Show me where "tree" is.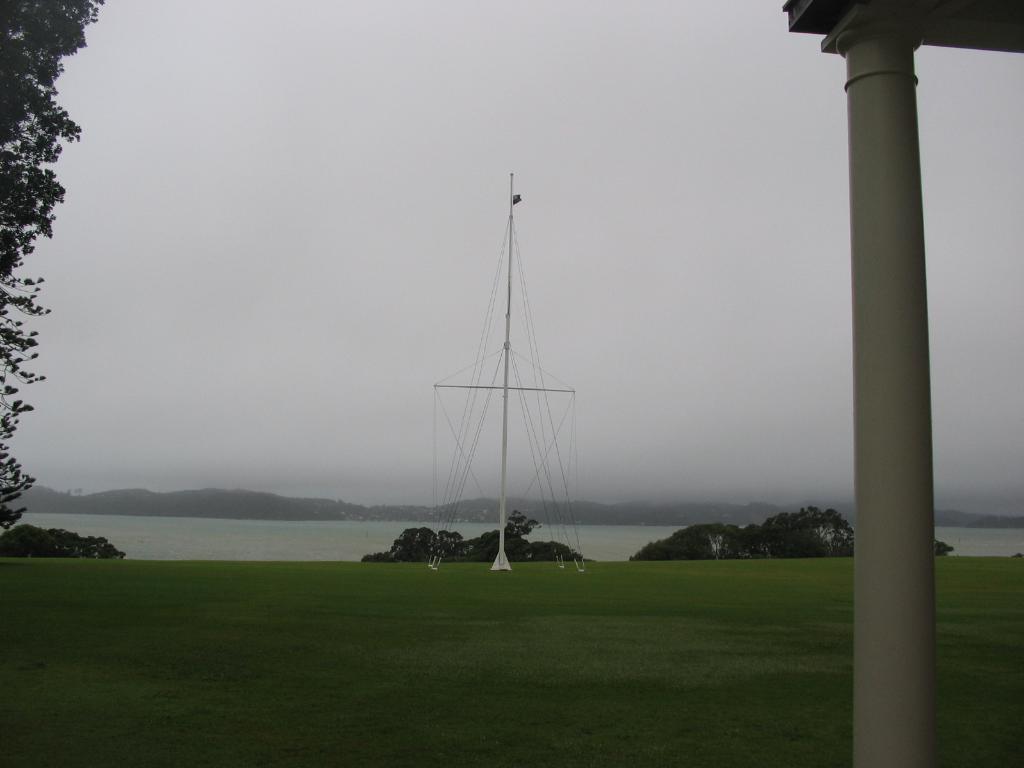
"tree" is at <box>760,510,855,564</box>.
